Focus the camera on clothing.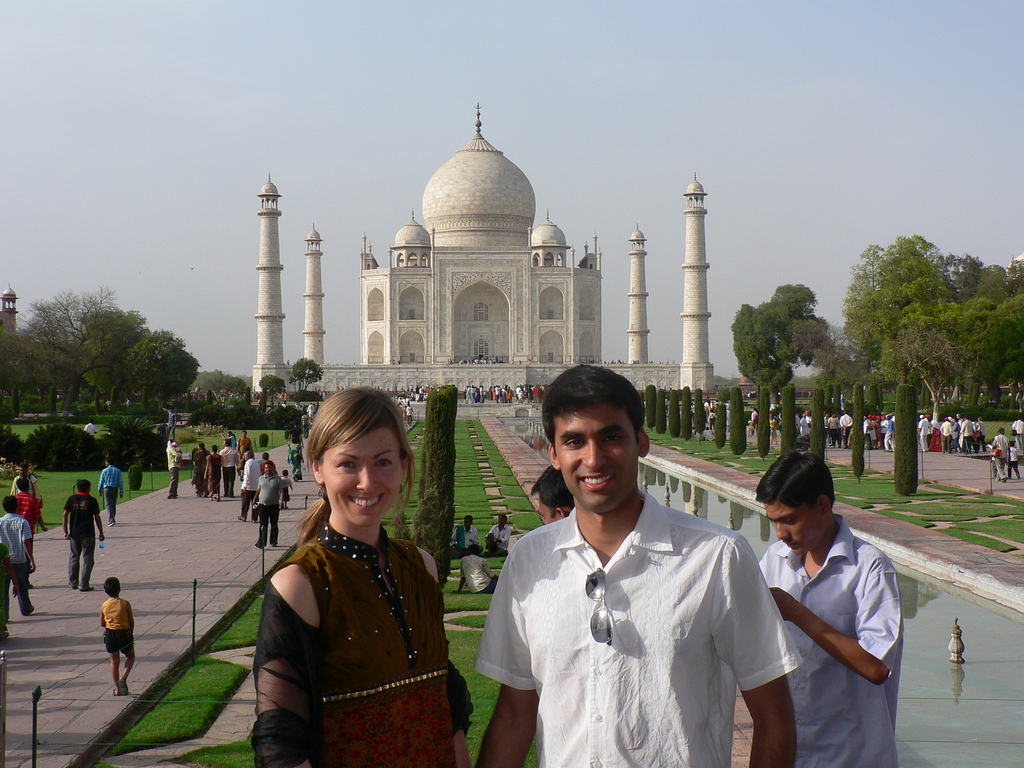
Focus region: bbox(161, 446, 173, 484).
